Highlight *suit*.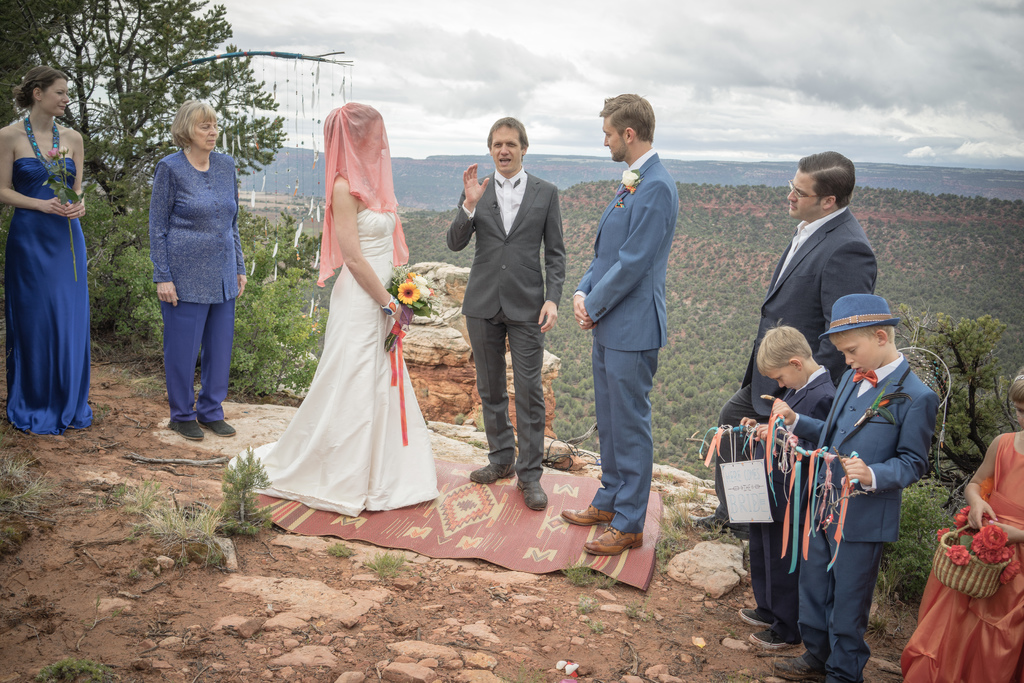
Highlighted region: select_region(794, 346, 939, 675).
